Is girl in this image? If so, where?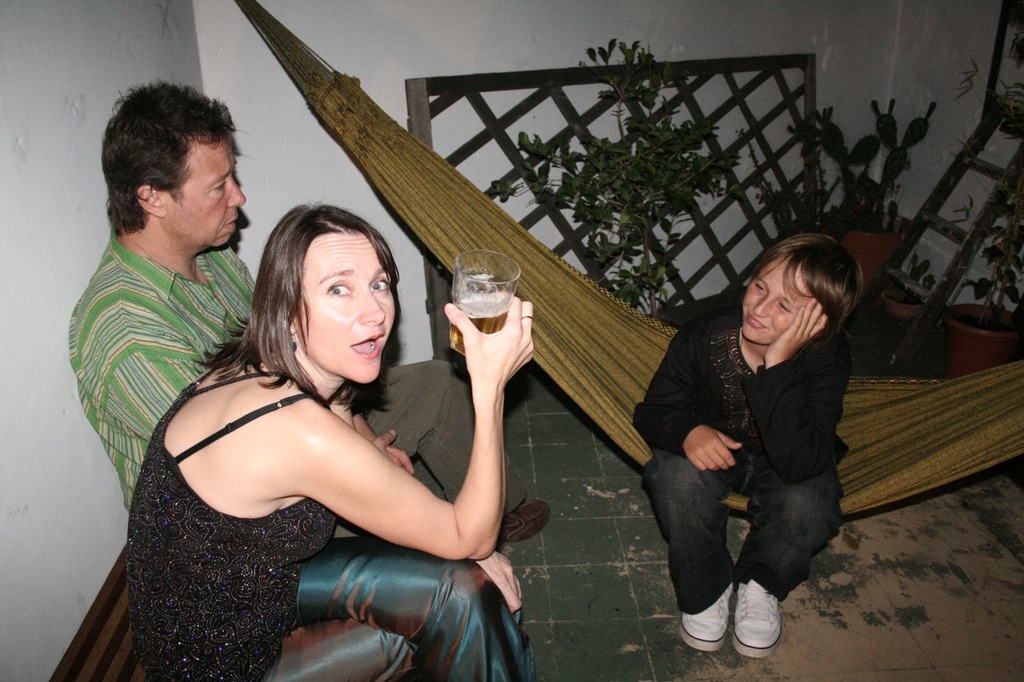
Yes, at x1=632 y1=234 x2=865 y2=658.
